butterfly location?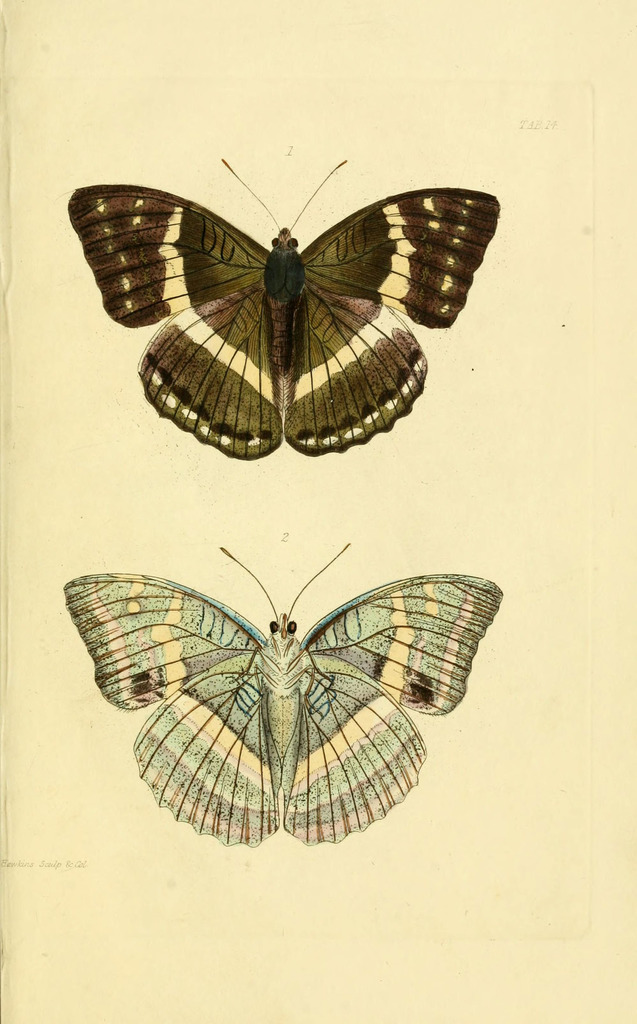
left=79, top=543, right=492, bottom=865
